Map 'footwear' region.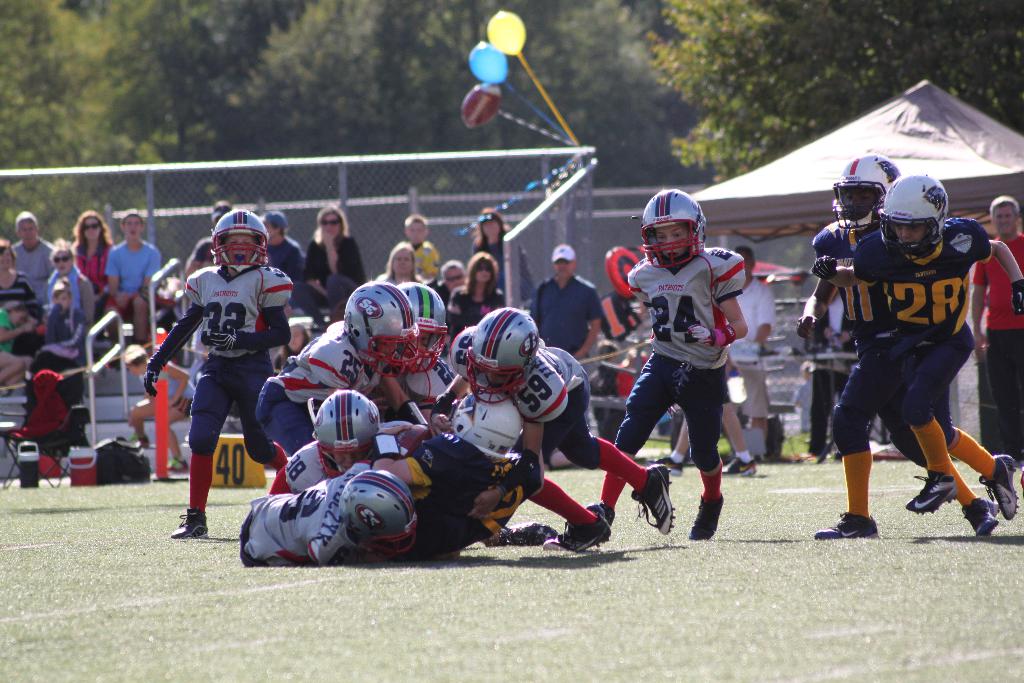
Mapped to select_region(134, 438, 148, 454).
